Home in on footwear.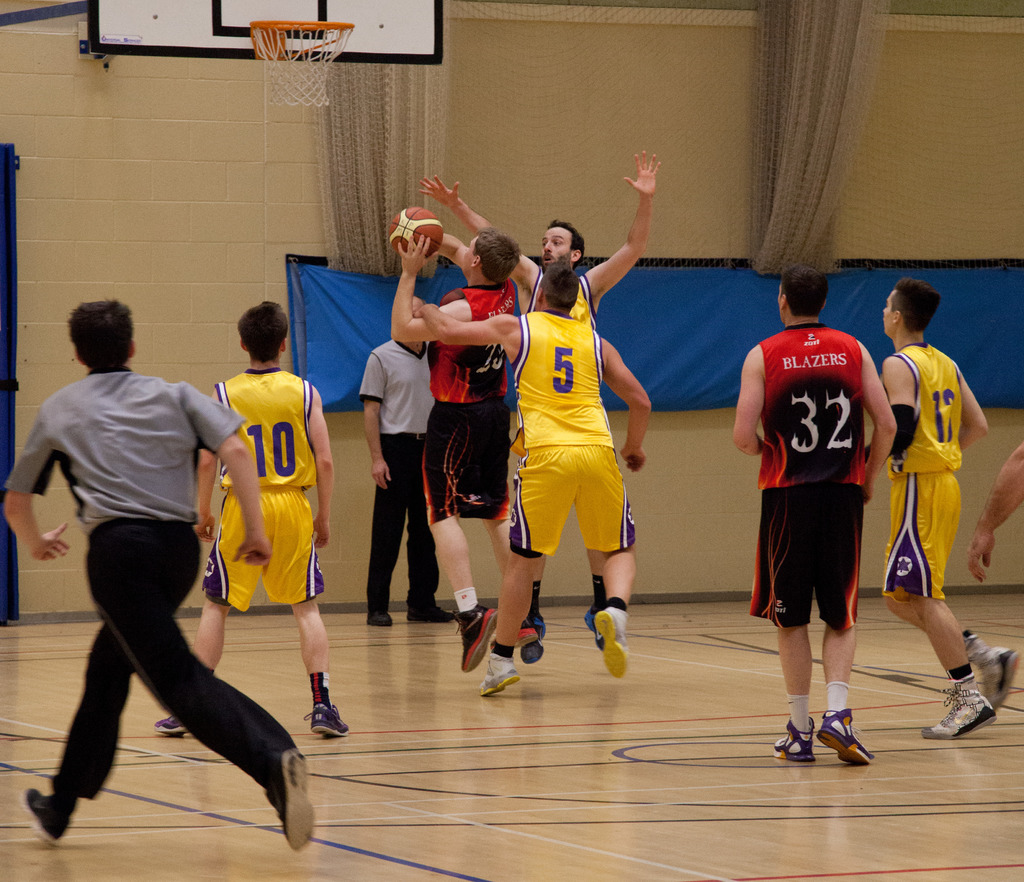
Homed in at bbox=(591, 609, 628, 680).
